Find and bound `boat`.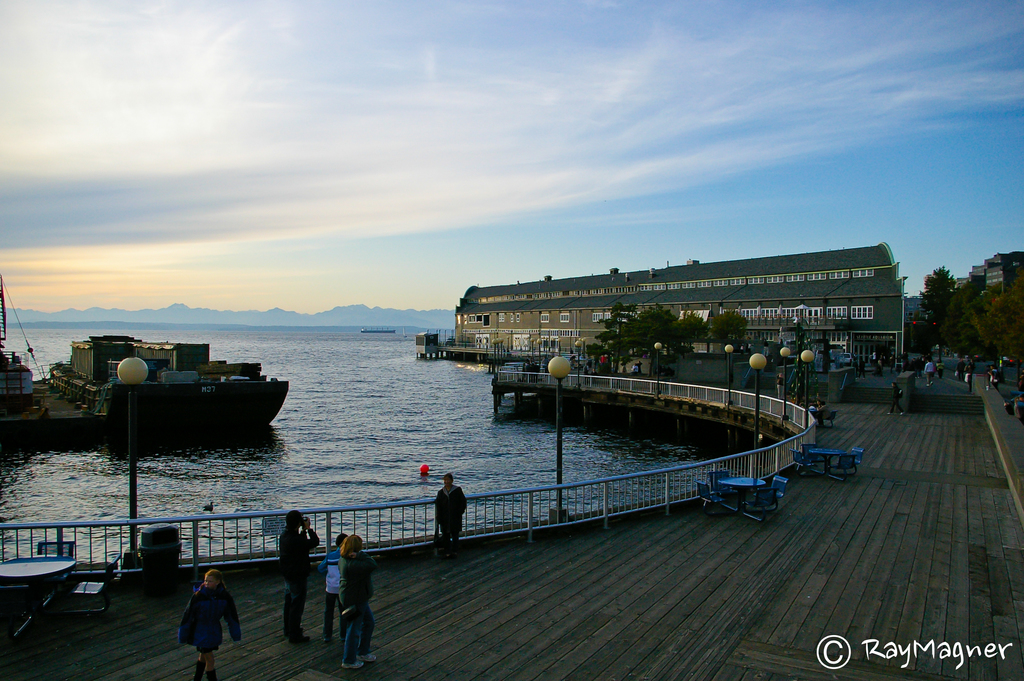
Bound: {"x1": 4, "y1": 270, "x2": 84, "y2": 449}.
